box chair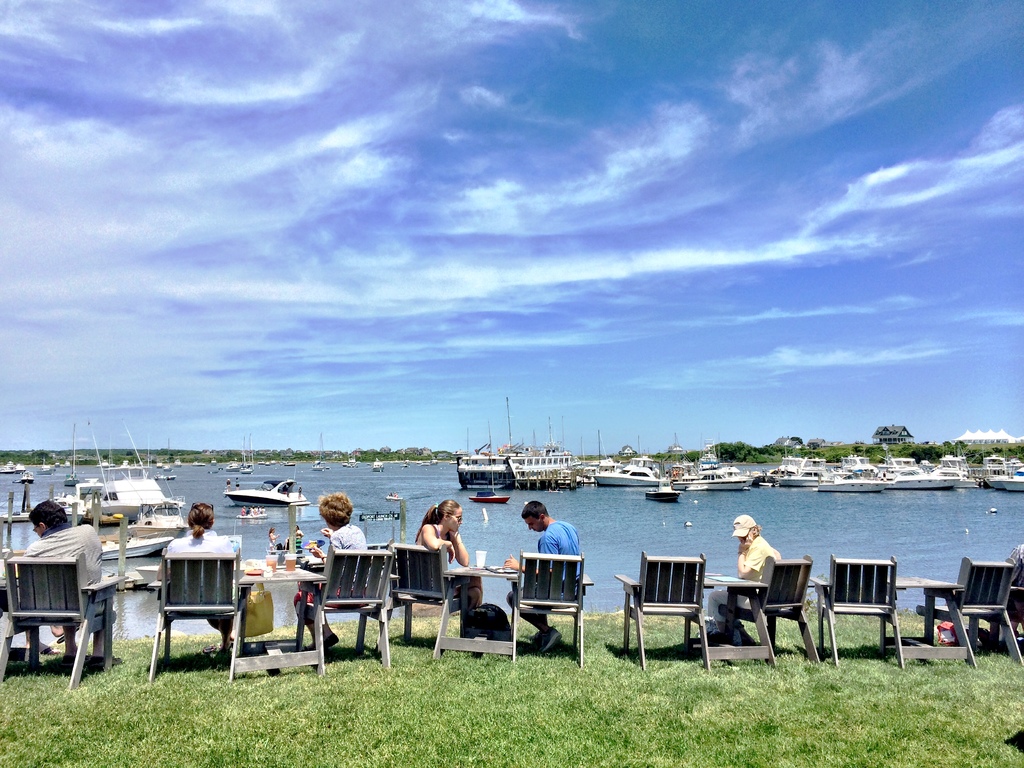
(142,532,230,673)
